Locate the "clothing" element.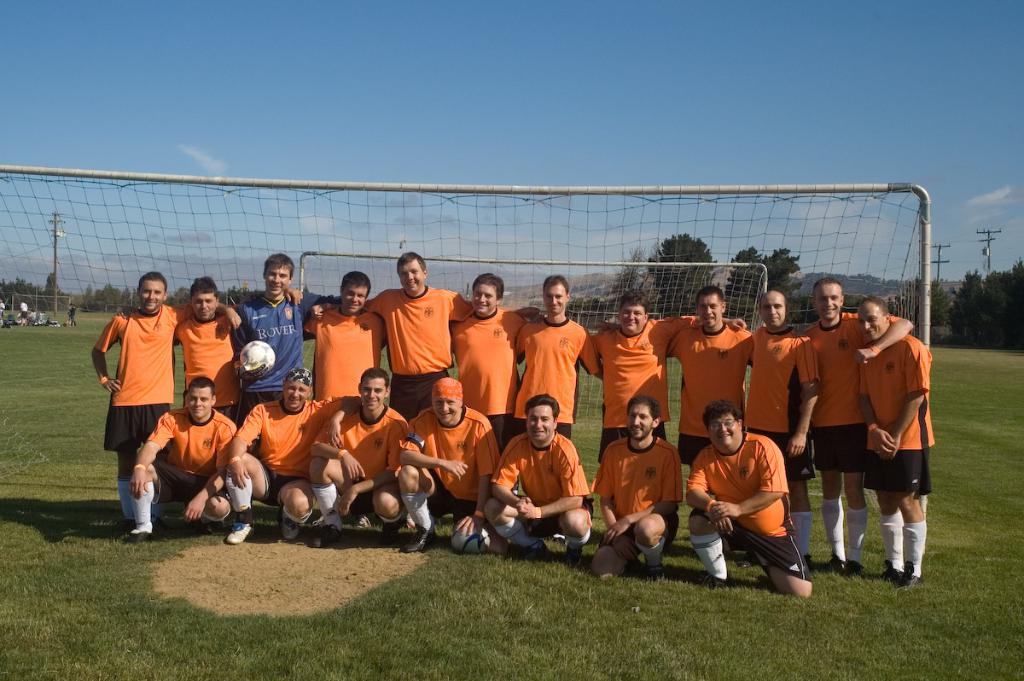
Element bbox: 857, 326, 936, 495.
